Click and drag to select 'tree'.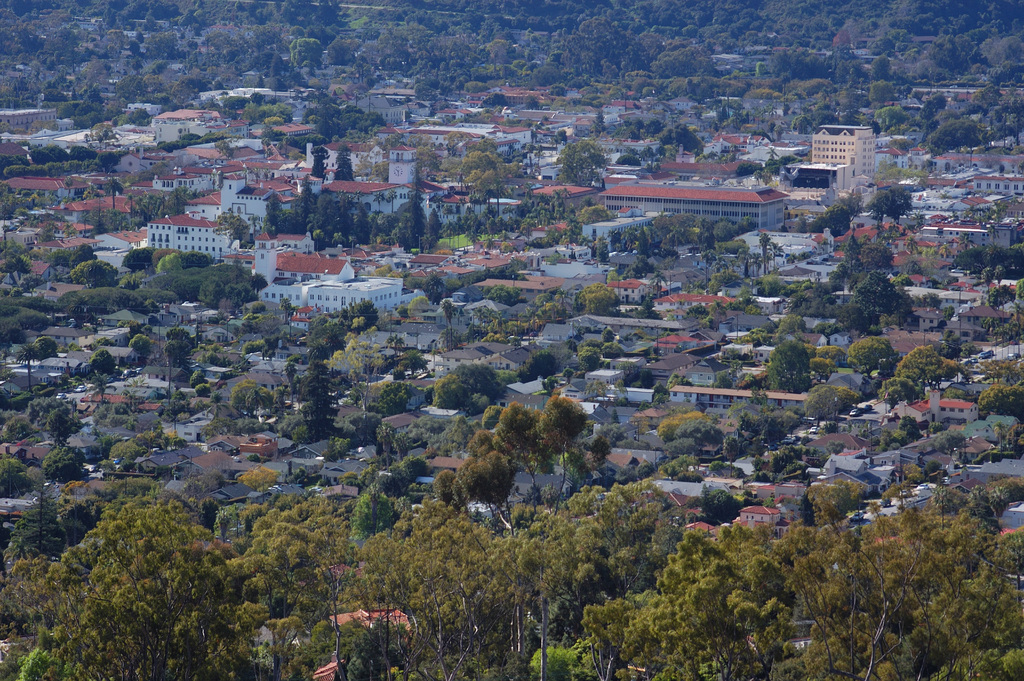
Selection: (x1=295, y1=185, x2=378, y2=252).
